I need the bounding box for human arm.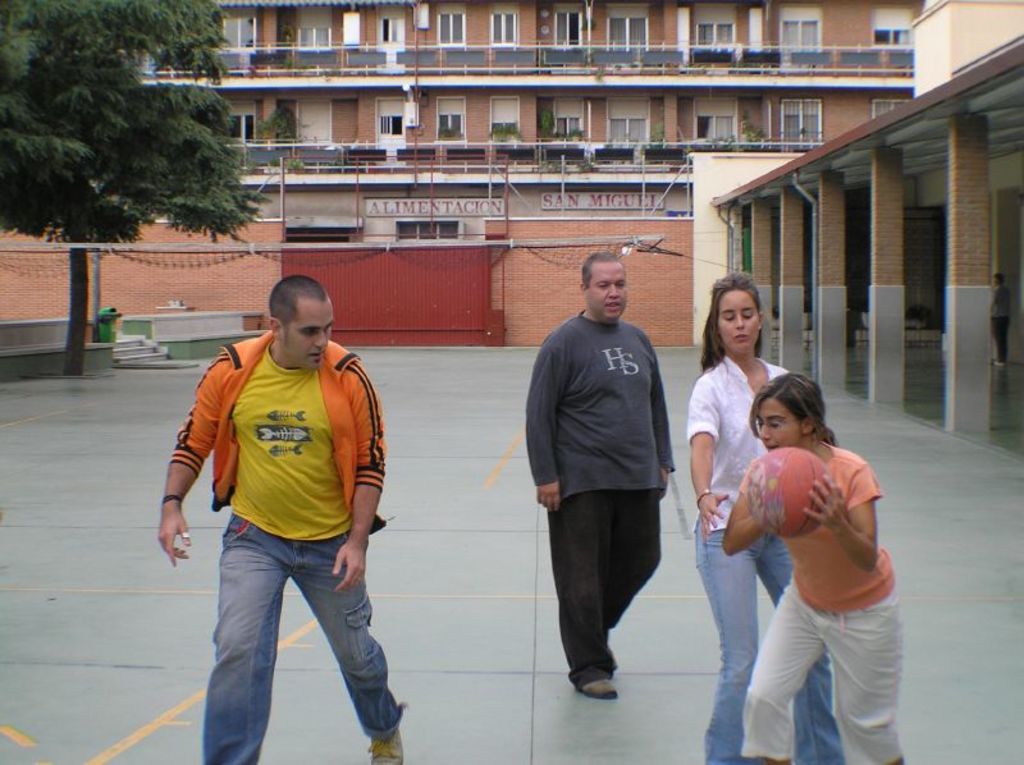
Here it is: bbox(823, 453, 888, 590).
